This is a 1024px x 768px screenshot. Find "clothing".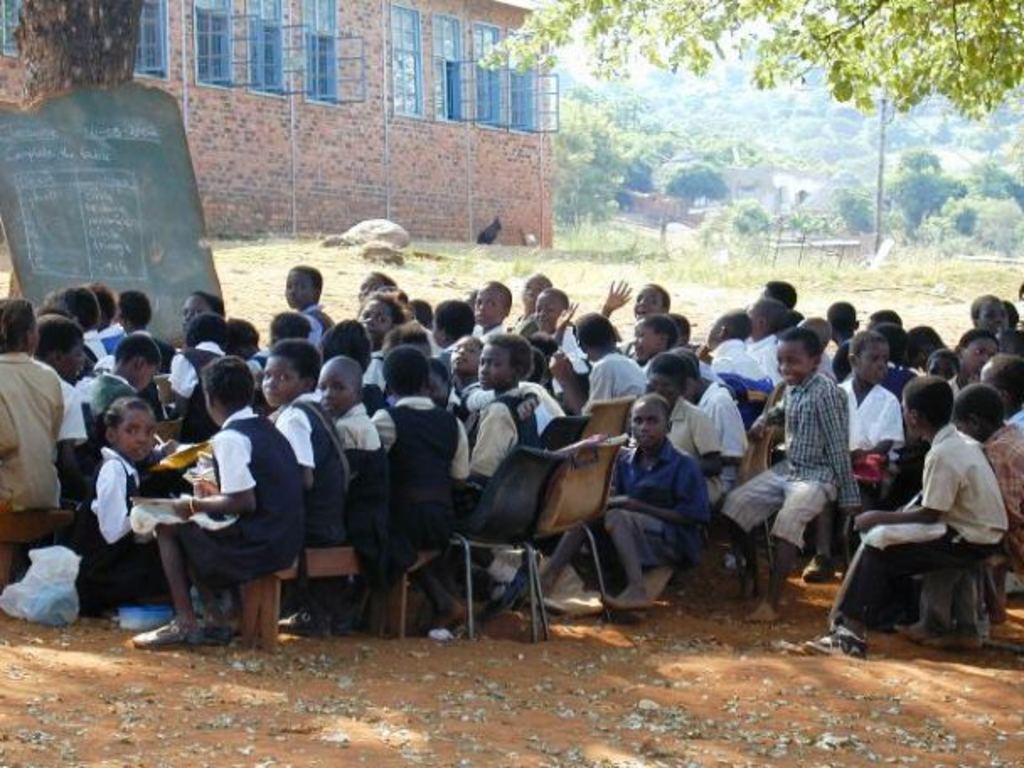
Bounding box: region(84, 429, 147, 616).
